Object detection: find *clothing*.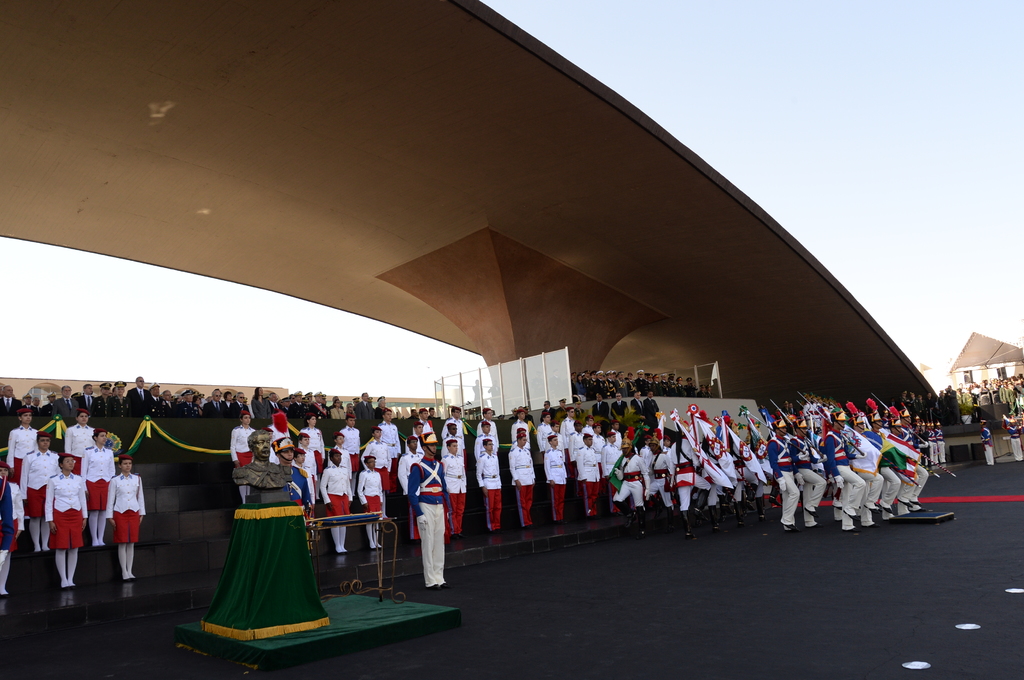
crop(642, 397, 660, 425).
